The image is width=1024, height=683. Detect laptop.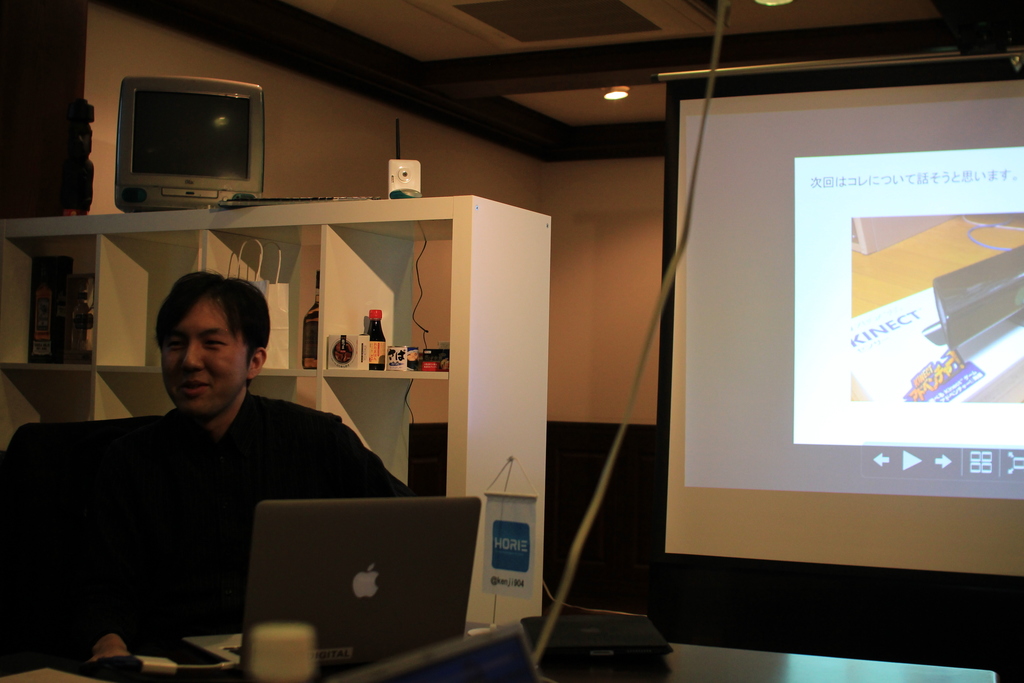
Detection: box(224, 490, 499, 669).
